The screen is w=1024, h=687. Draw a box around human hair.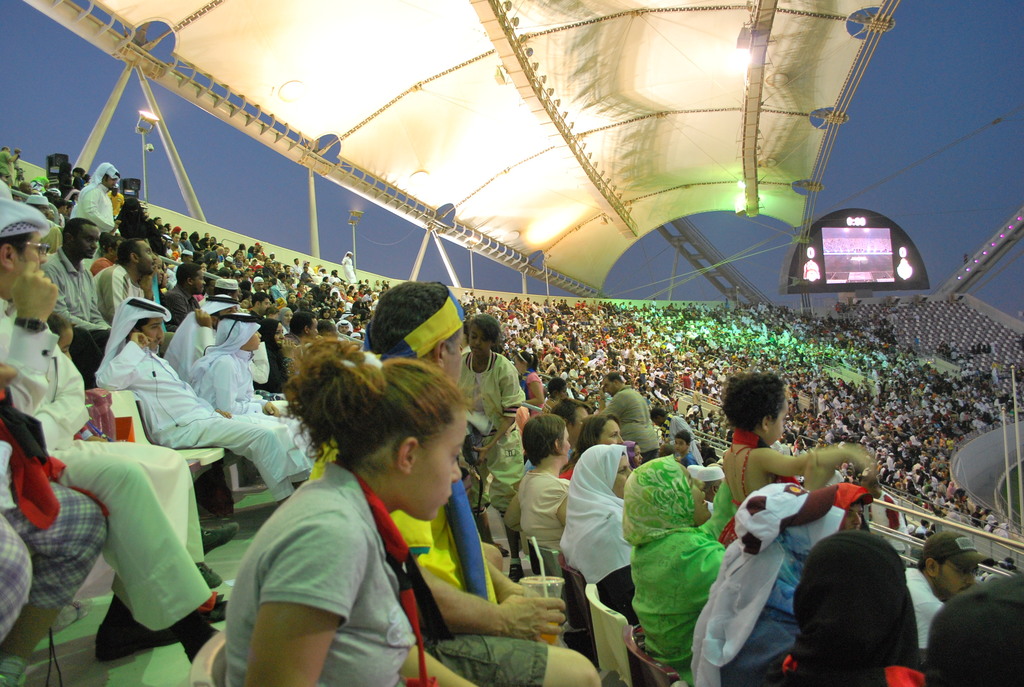
573:411:616:455.
